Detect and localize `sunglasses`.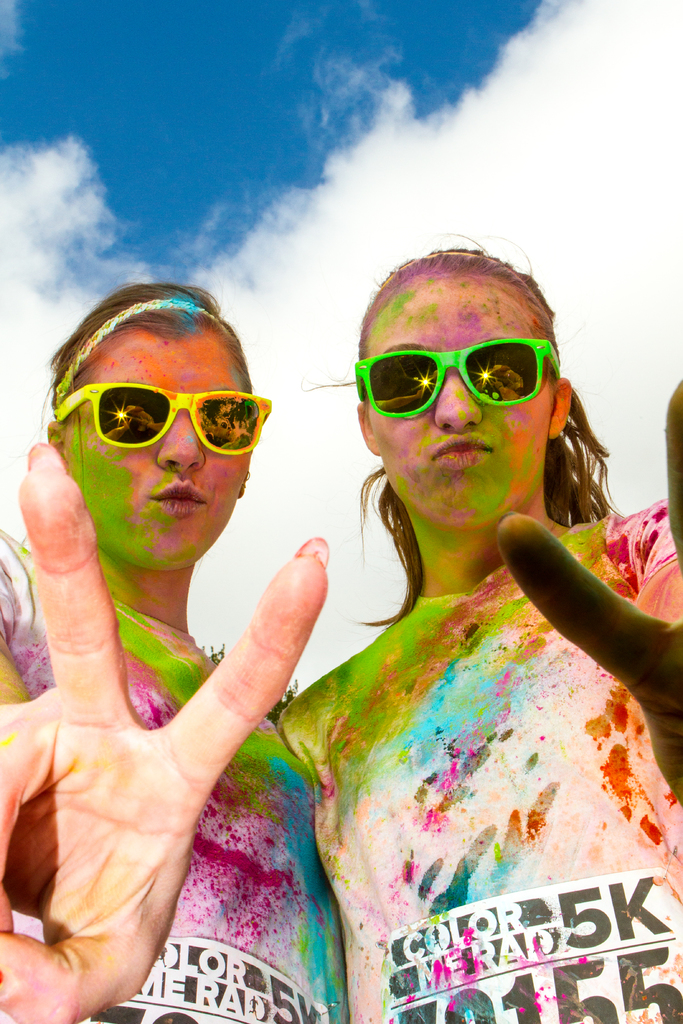
Localized at select_region(47, 383, 271, 454).
